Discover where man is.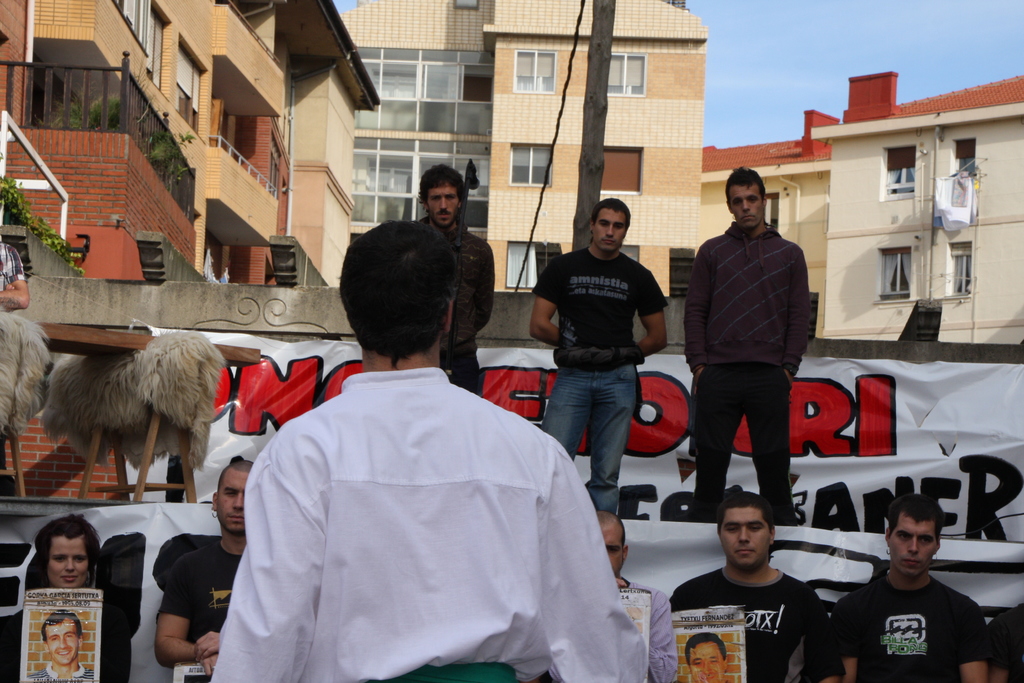
Discovered at x1=525, y1=197, x2=670, y2=511.
